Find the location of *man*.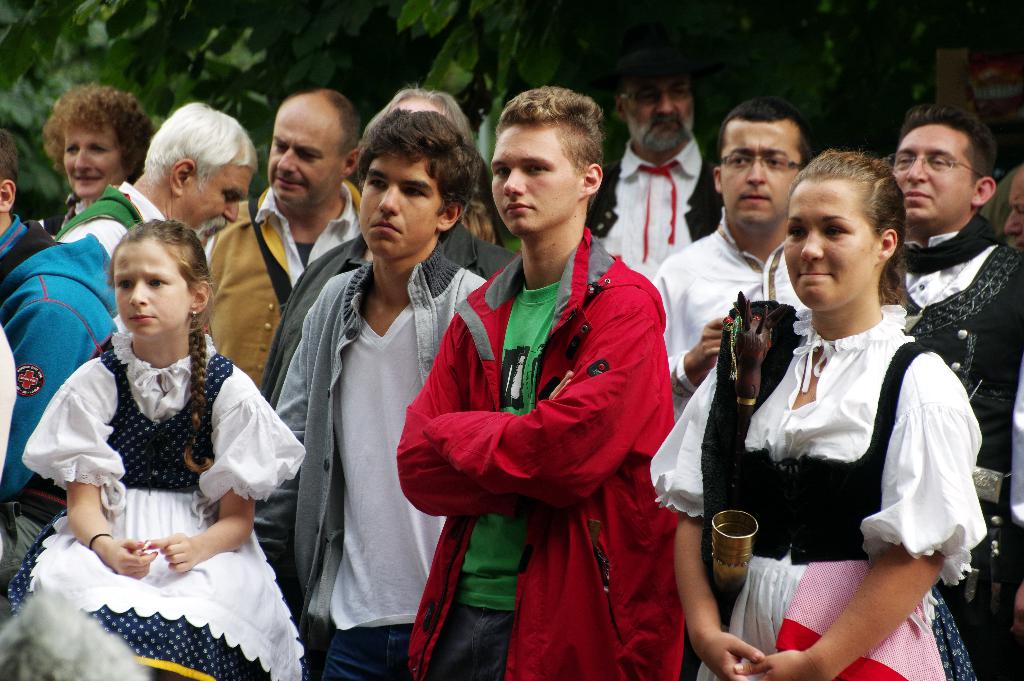
Location: {"x1": 655, "y1": 93, "x2": 812, "y2": 423}.
